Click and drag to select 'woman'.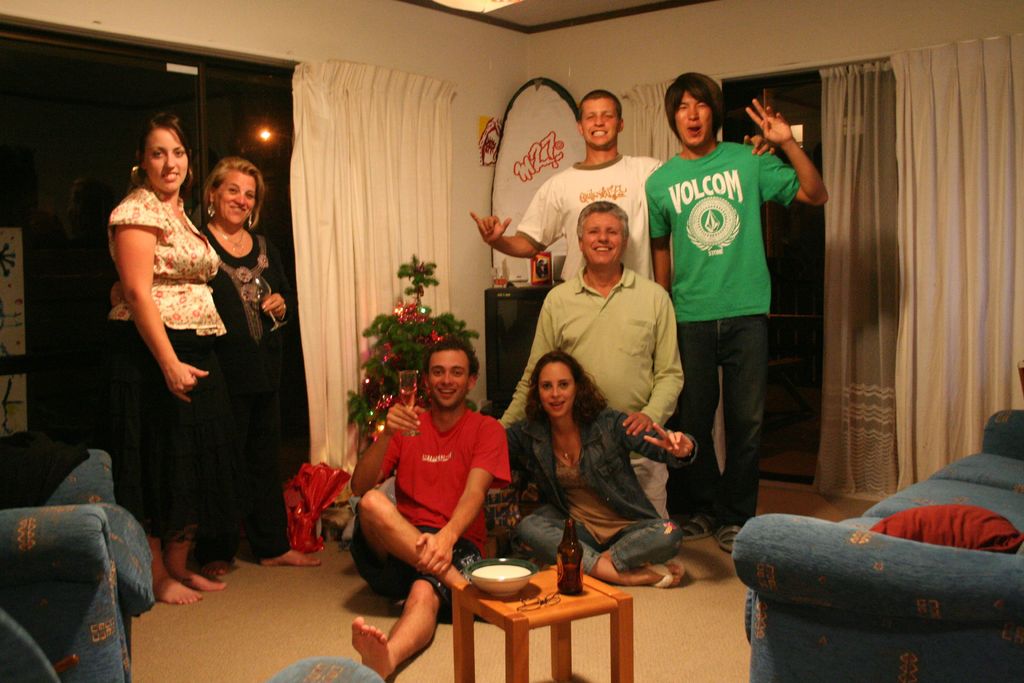
Selection: [x1=193, y1=152, x2=324, y2=572].
